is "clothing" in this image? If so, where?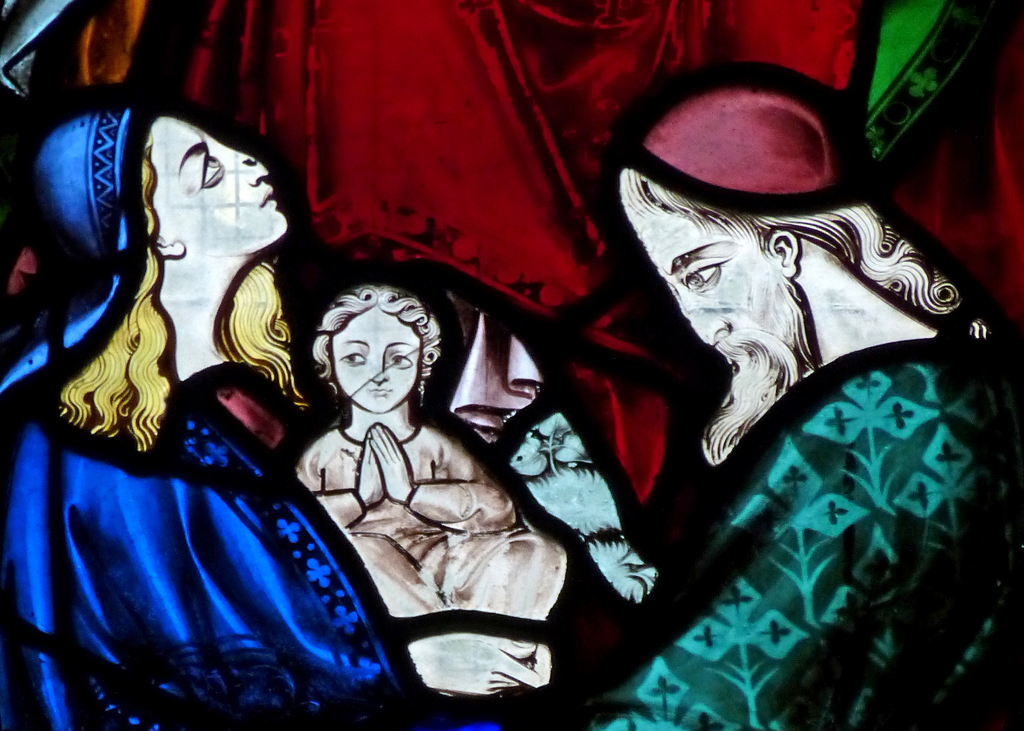
Yes, at region(294, 430, 568, 691).
